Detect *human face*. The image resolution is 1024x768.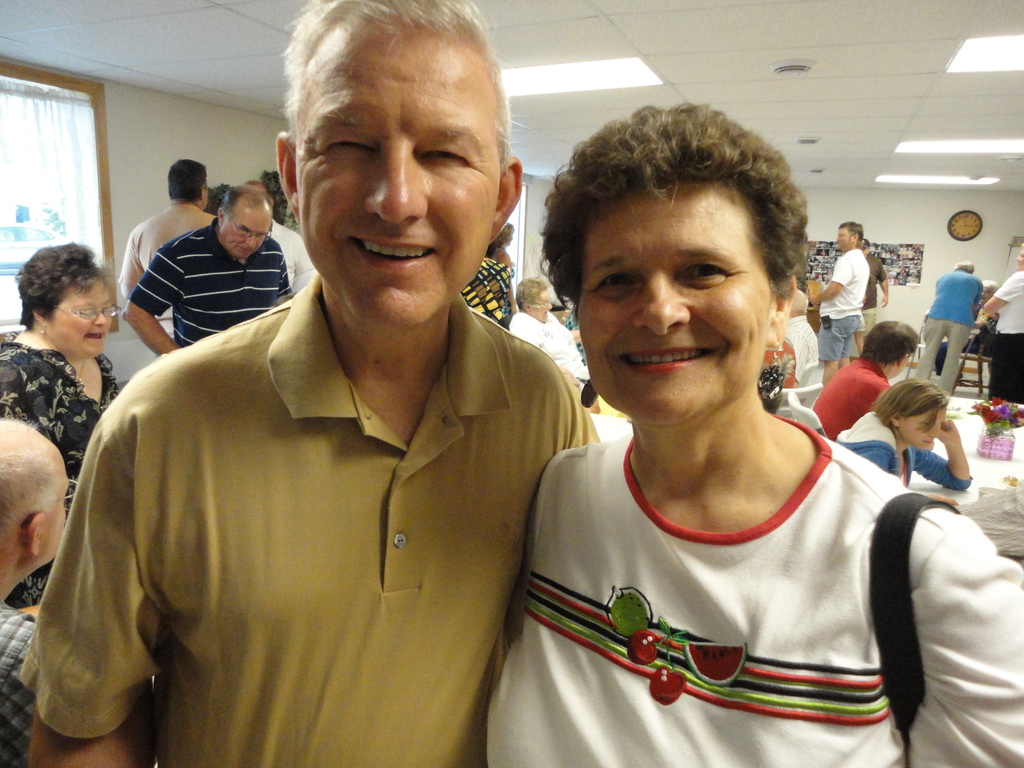
586,189,776,431.
